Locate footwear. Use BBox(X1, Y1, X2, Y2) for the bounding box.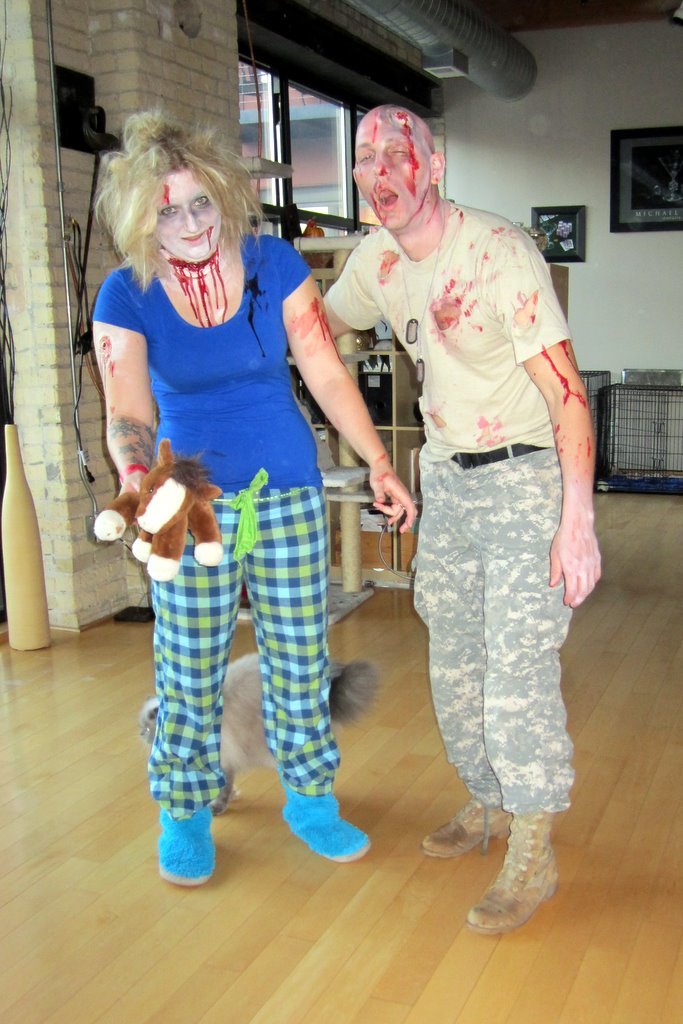
BBox(421, 799, 515, 860).
